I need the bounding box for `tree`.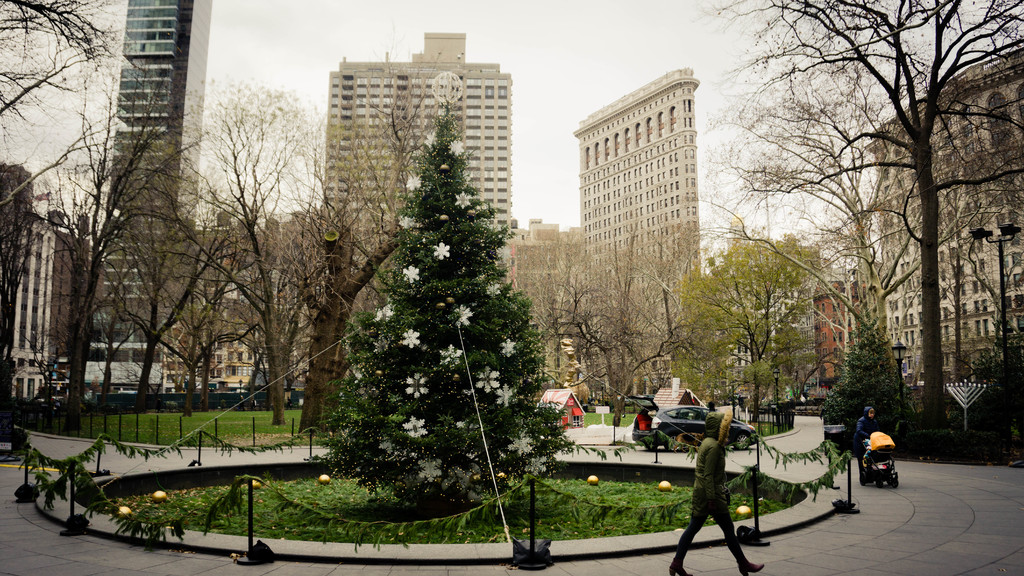
Here it is: 681,231,844,424.
